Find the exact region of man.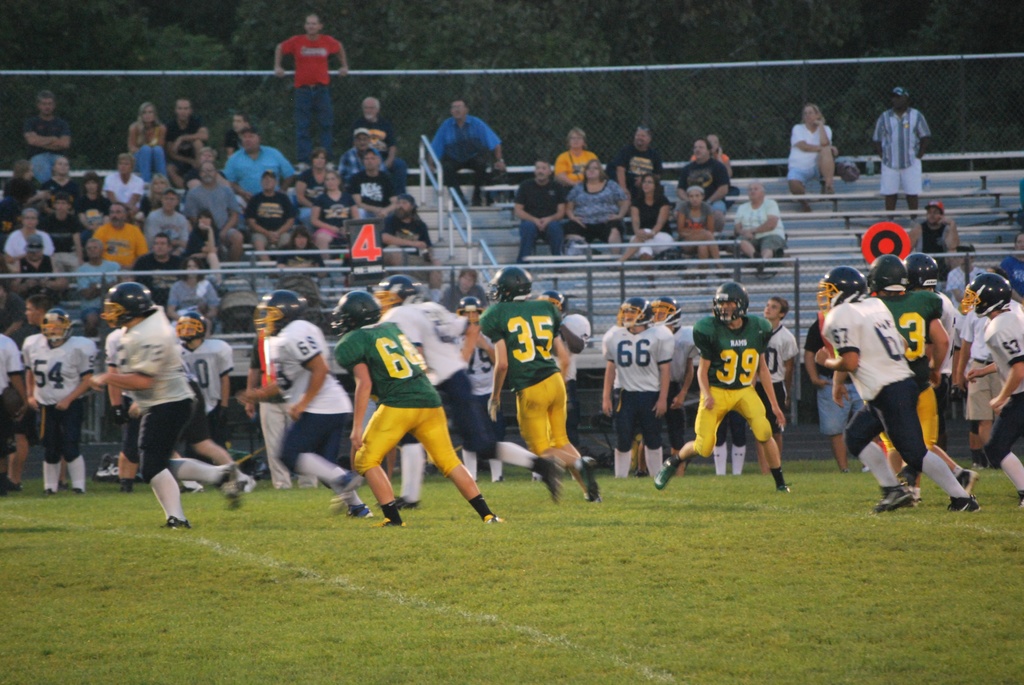
Exact region: <region>813, 265, 985, 528</region>.
